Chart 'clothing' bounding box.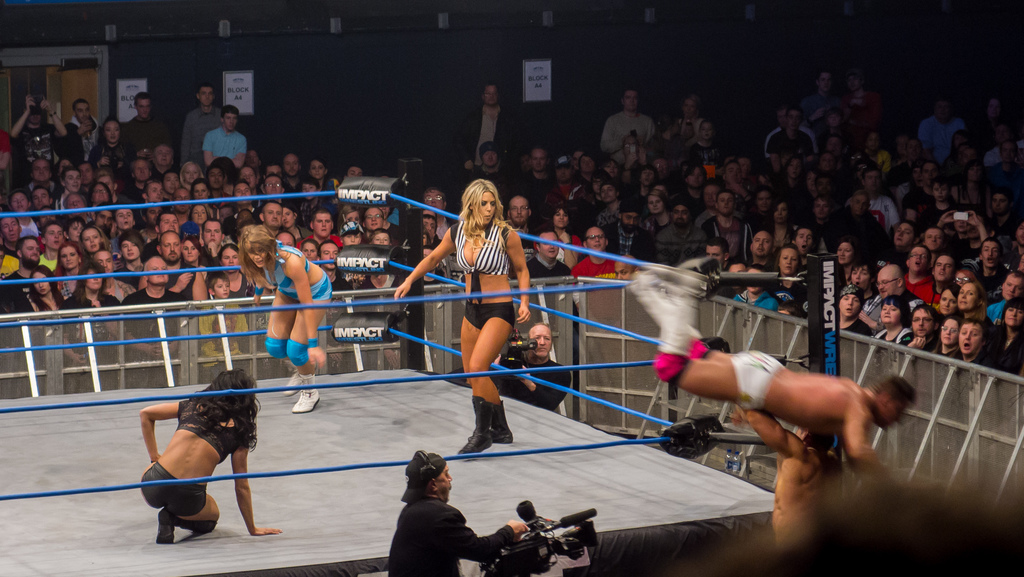
Charted: (524,259,565,288).
